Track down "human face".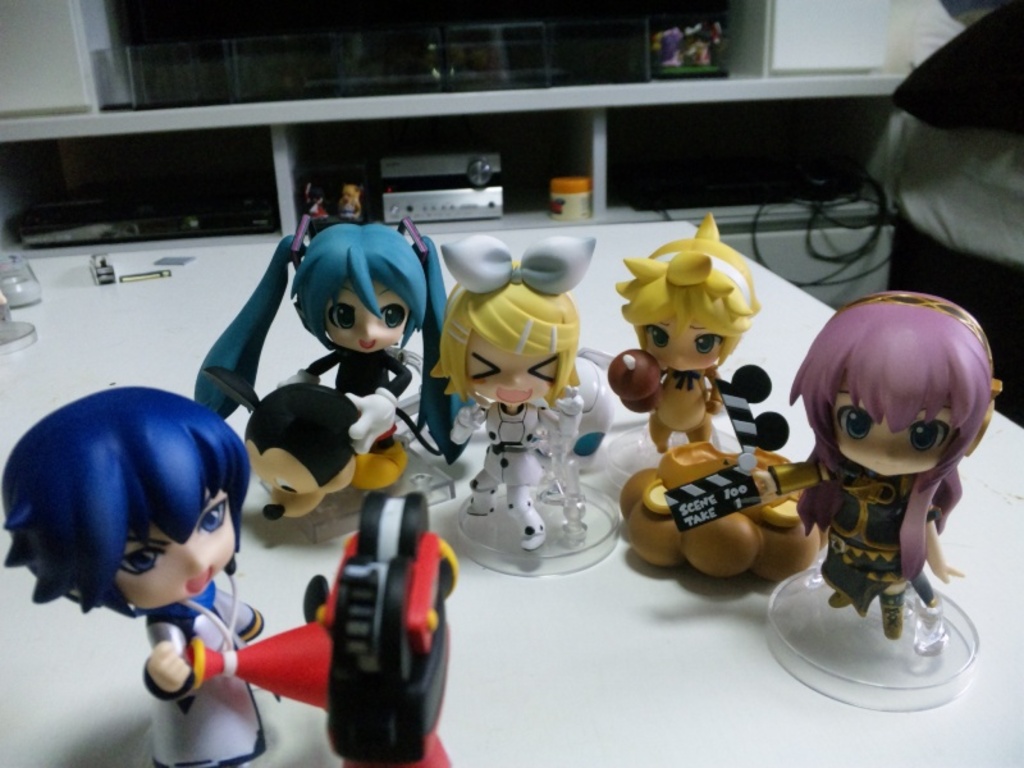
Tracked to <box>325,278,407,352</box>.
